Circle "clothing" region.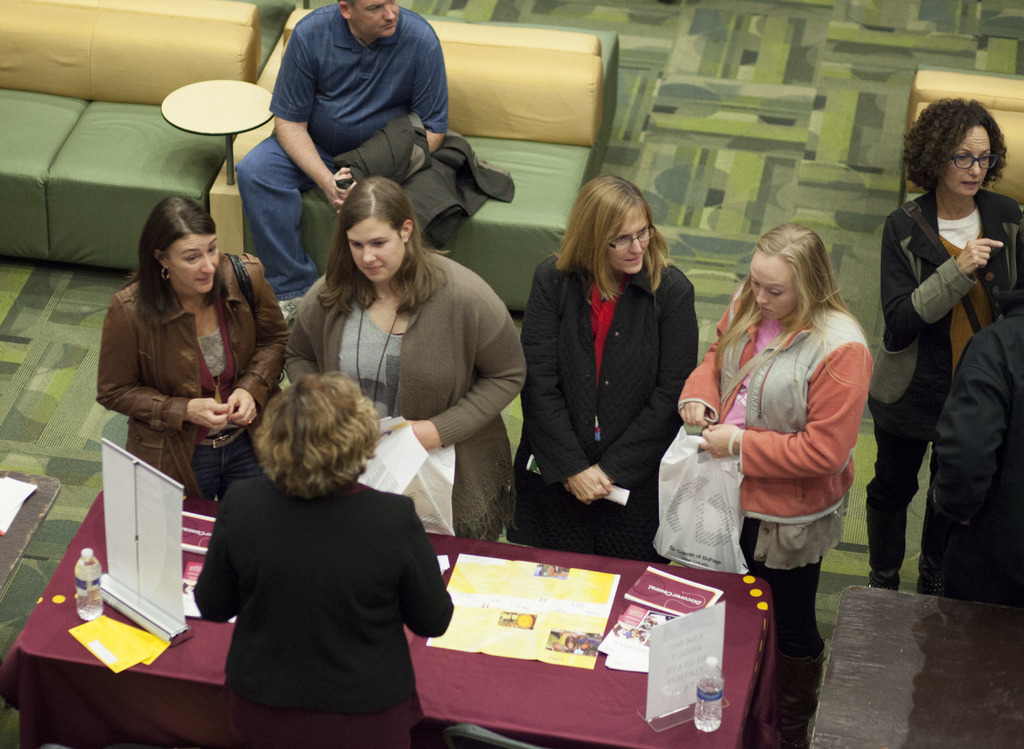
Region: region(869, 186, 1015, 539).
